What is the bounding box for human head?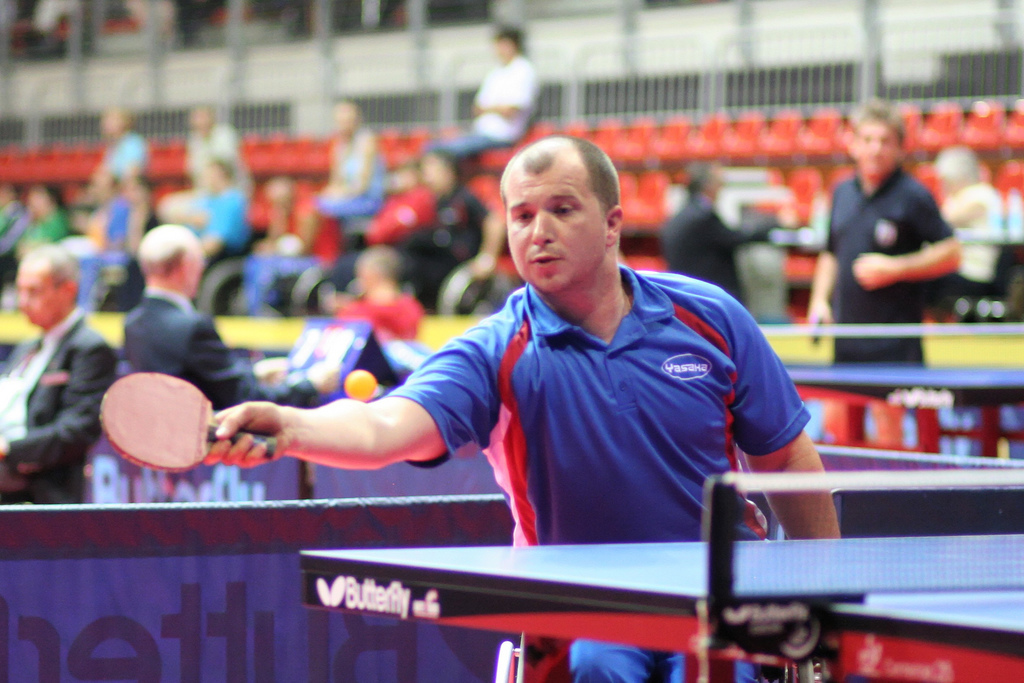
[x1=495, y1=20, x2=527, y2=64].
